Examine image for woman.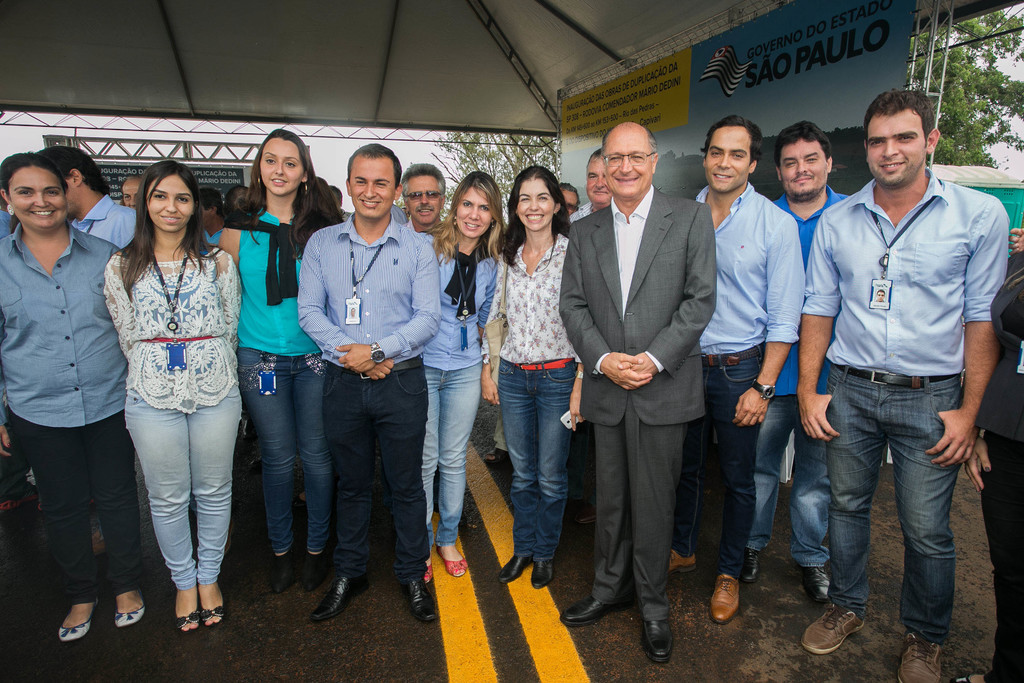
Examination result: <box>481,161,573,580</box>.
